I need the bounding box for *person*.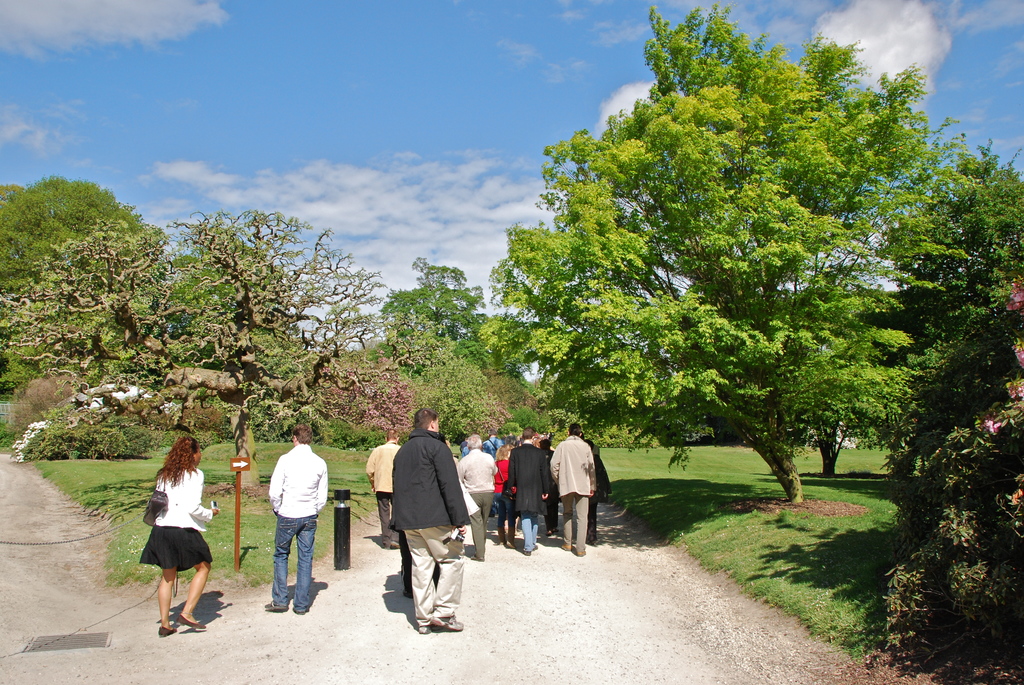
Here it is: [493,441,520,538].
